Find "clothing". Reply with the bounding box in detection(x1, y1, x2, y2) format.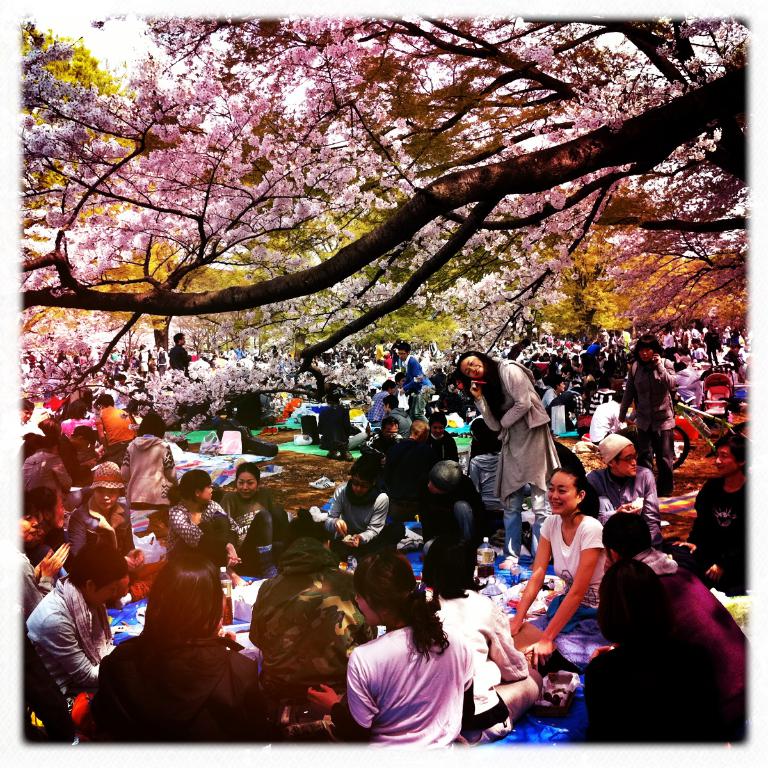
detection(83, 397, 127, 442).
